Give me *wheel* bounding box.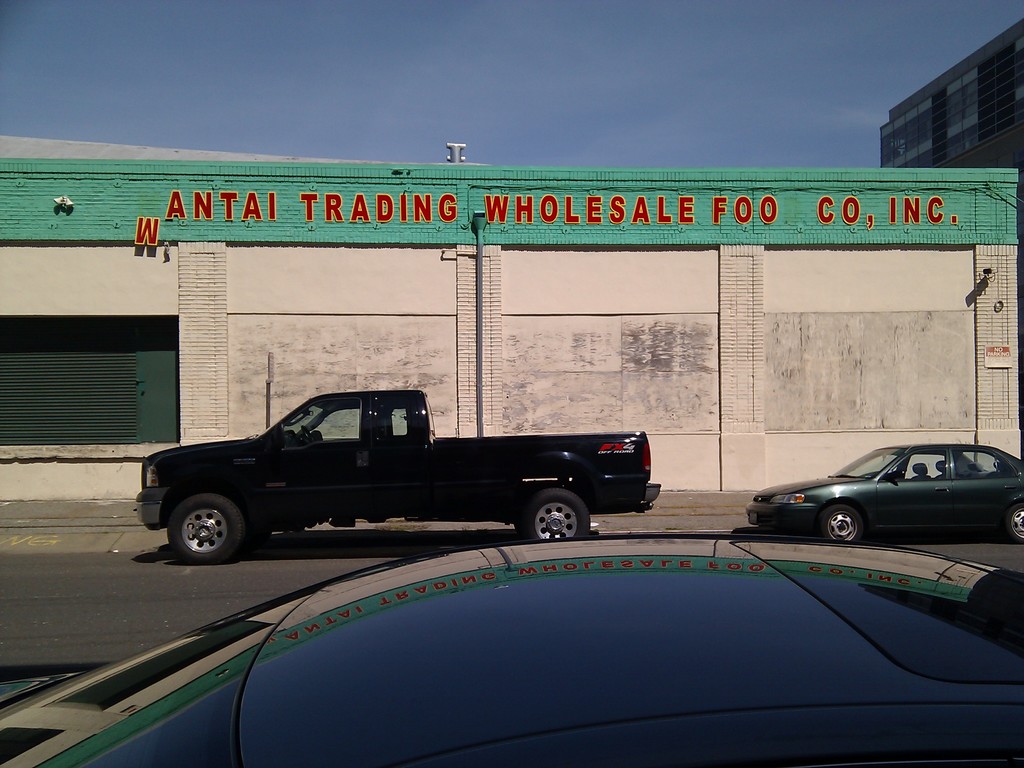
bbox=(518, 479, 594, 548).
